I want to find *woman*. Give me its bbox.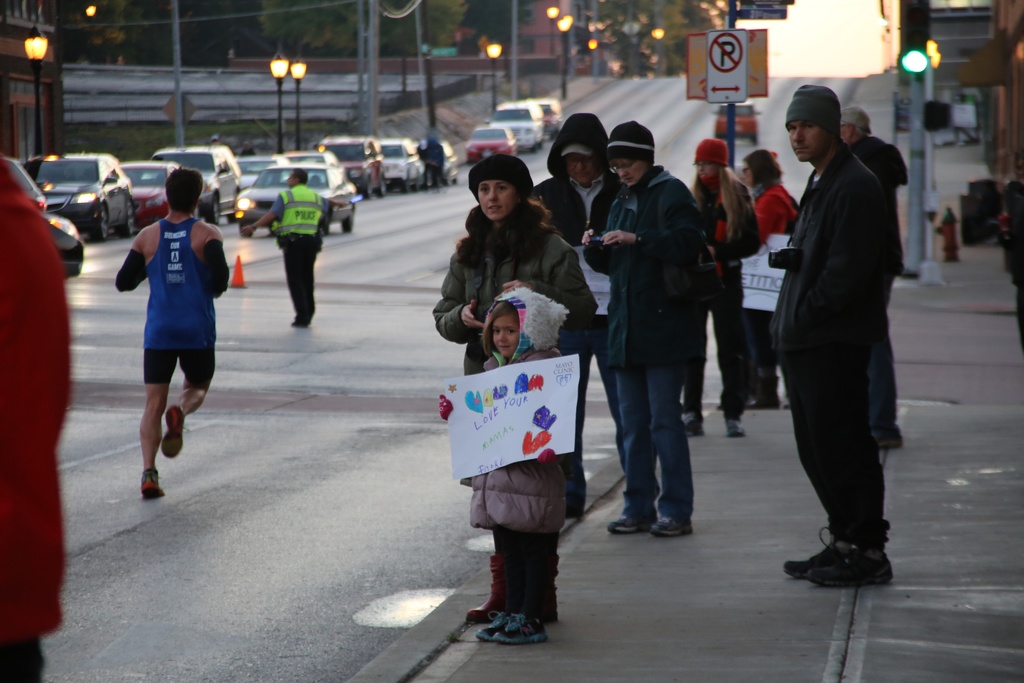
[690,138,749,437].
